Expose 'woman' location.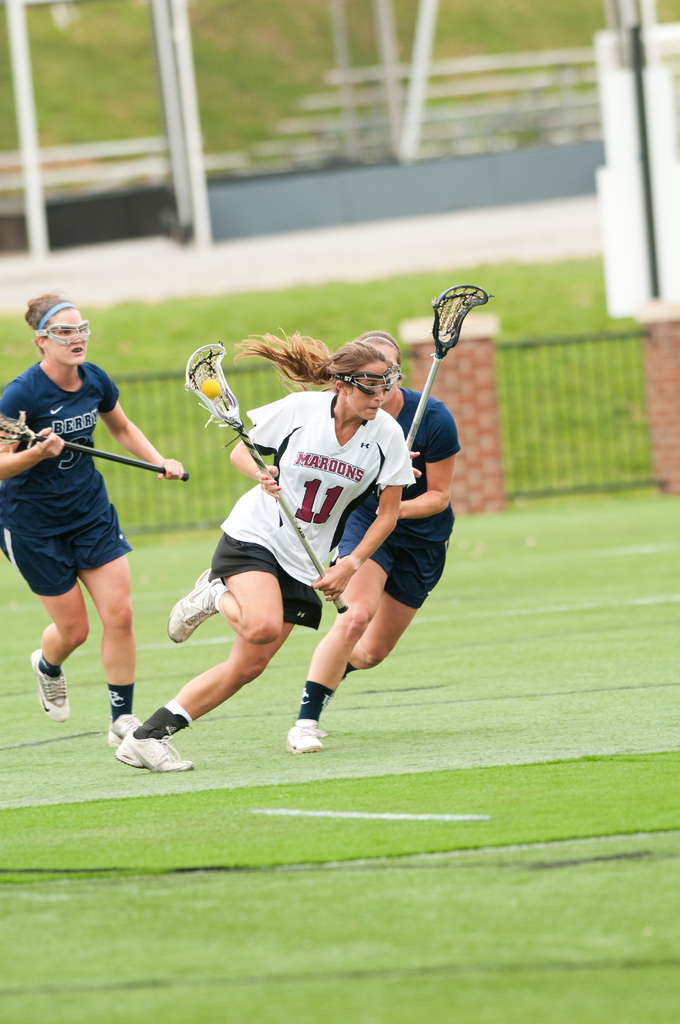
Exposed at detection(286, 330, 466, 757).
